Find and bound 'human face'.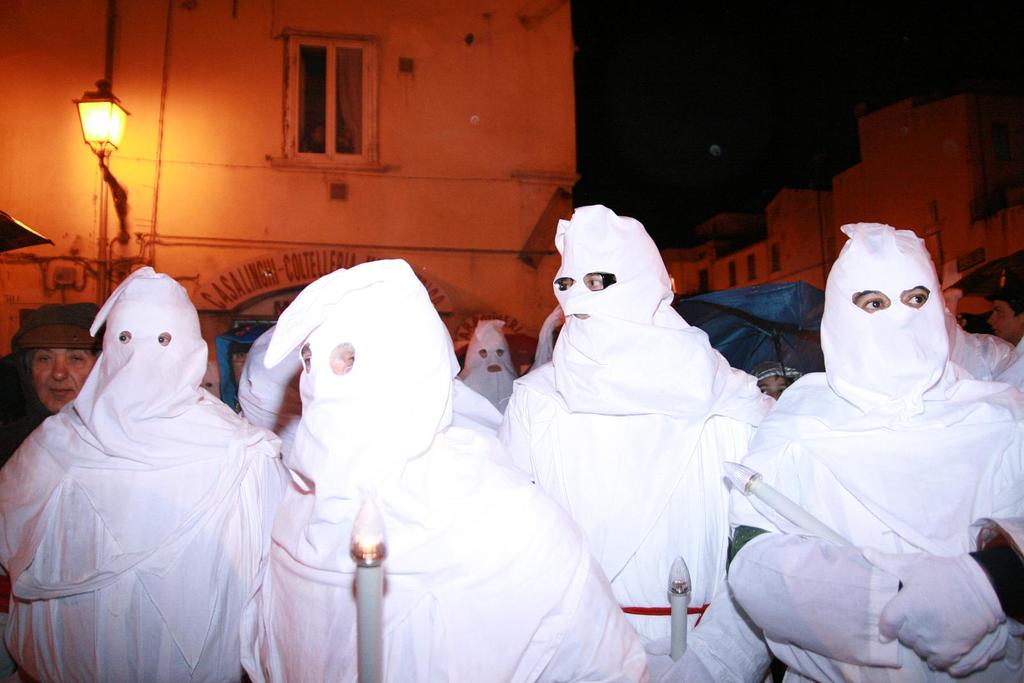
Bound: 33/351/94/415.
